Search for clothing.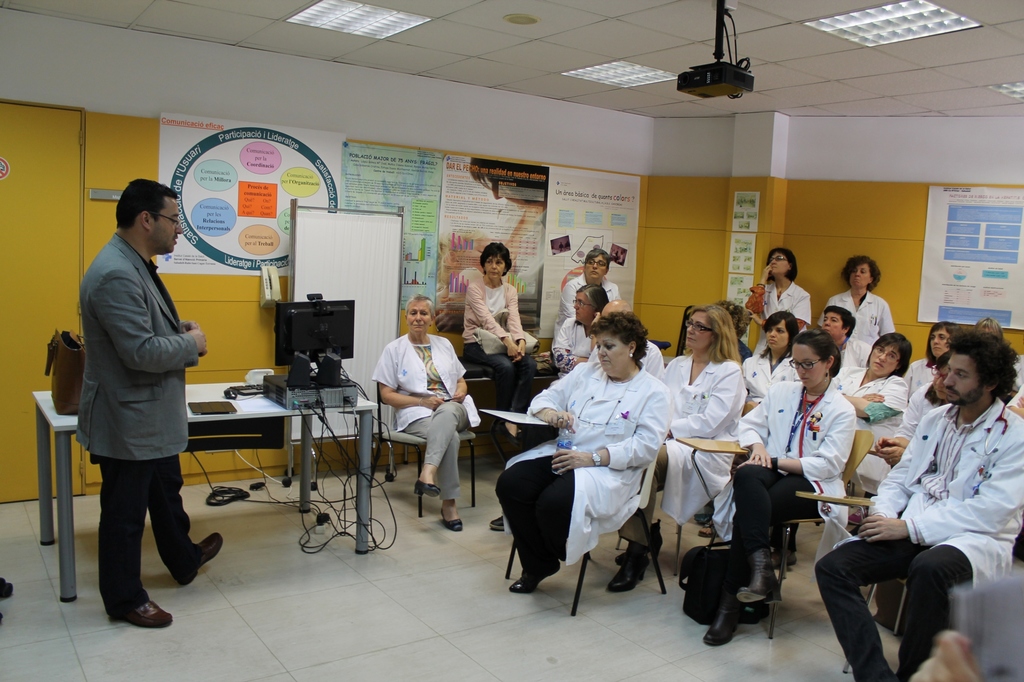
Found at (832, 371, 908, 480).
